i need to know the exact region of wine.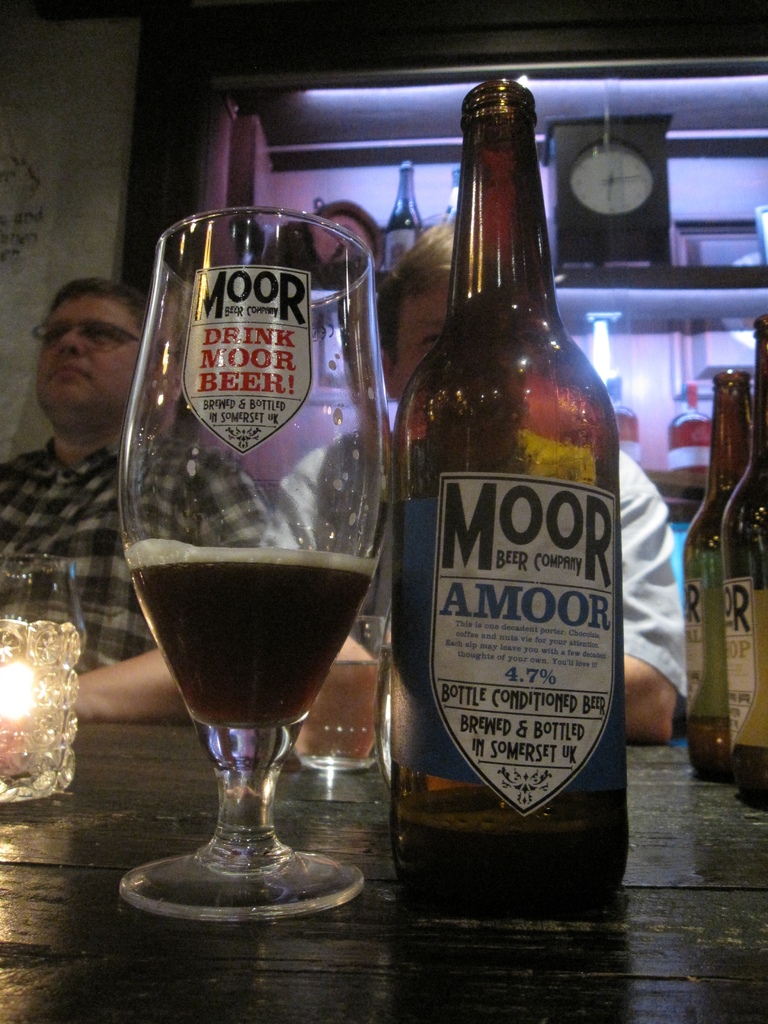
Region: bbox=[117, 548, 373, 740].
